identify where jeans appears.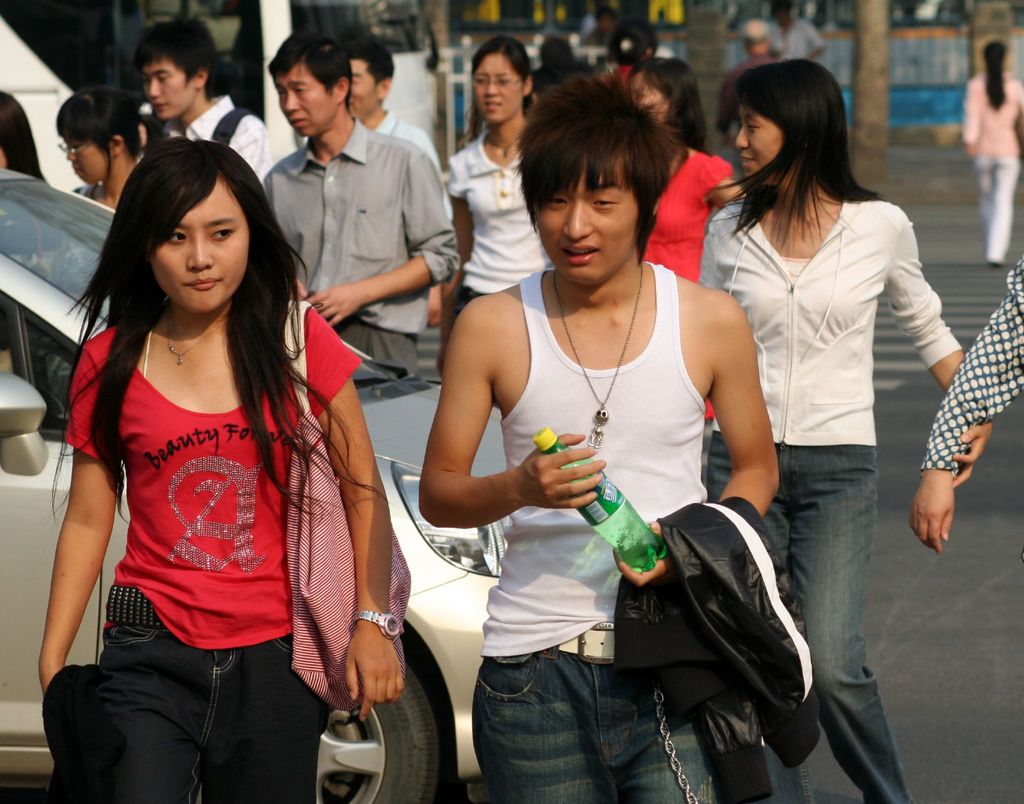
Appears at <box>977,152,1017,261</box>.
